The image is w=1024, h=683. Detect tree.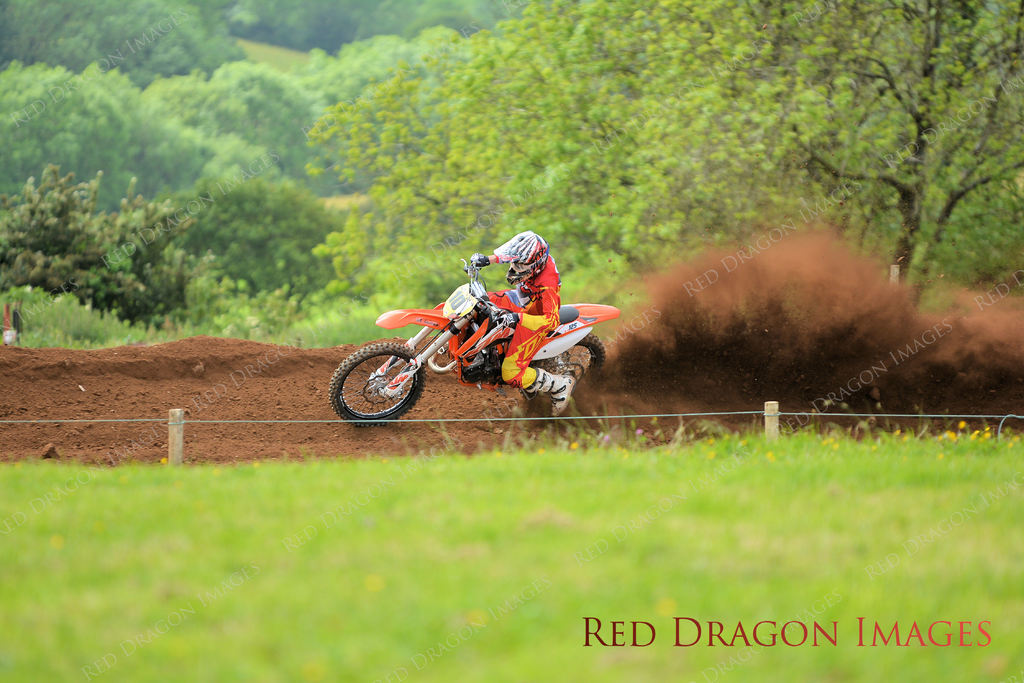
Detection: <bbox>156, 66, 217, 165</bbox>.
